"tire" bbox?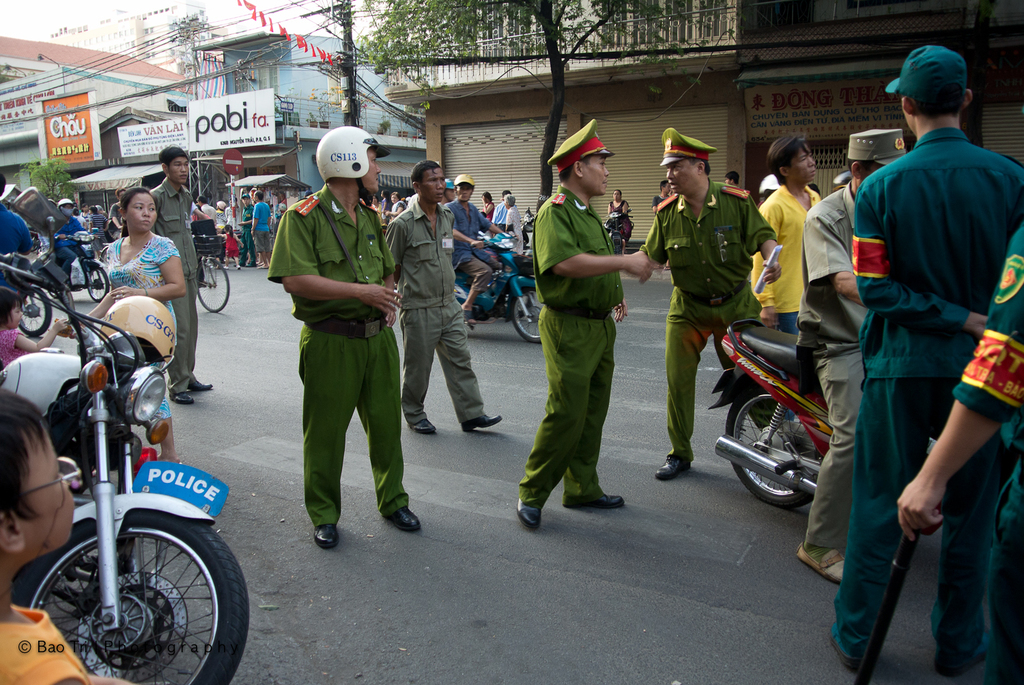
[194, 258, 228, 310]
